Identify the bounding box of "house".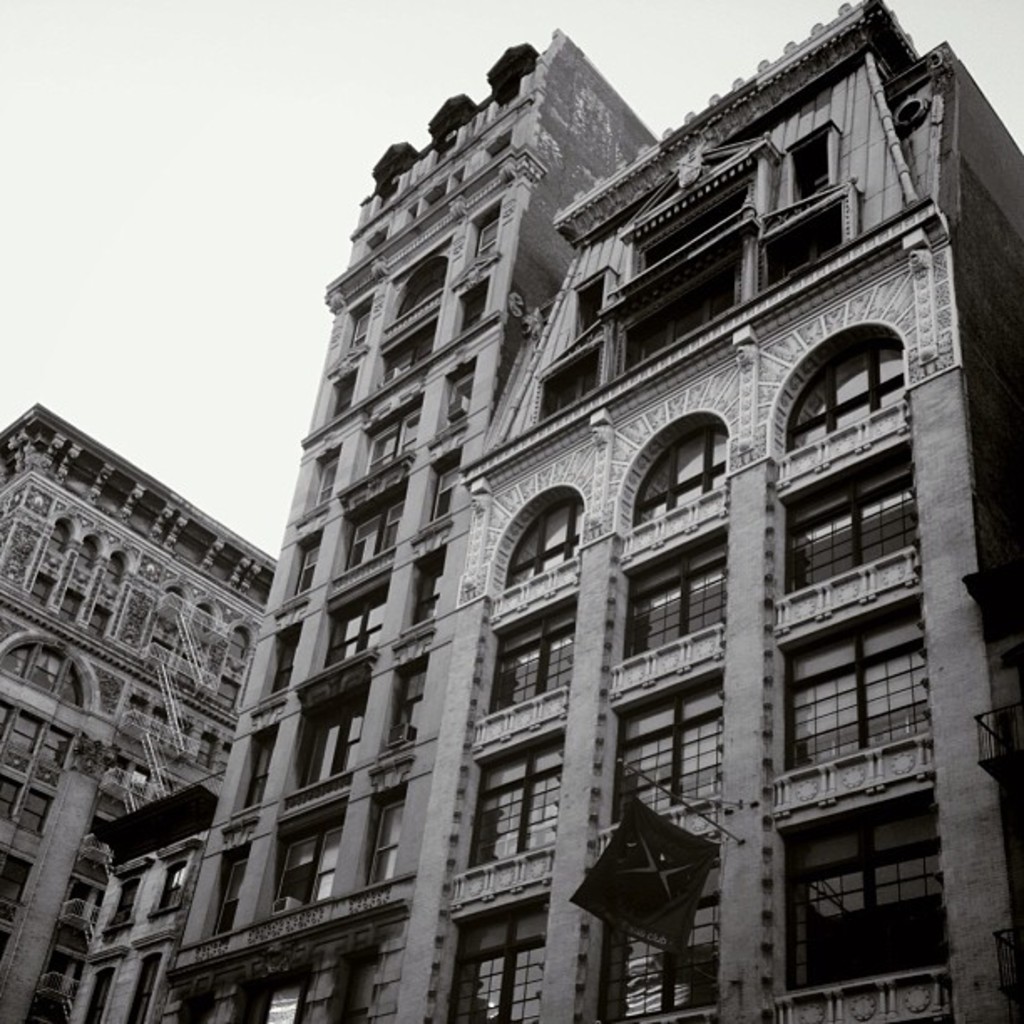
<region>104, 0, 1022, 1022</region>.
